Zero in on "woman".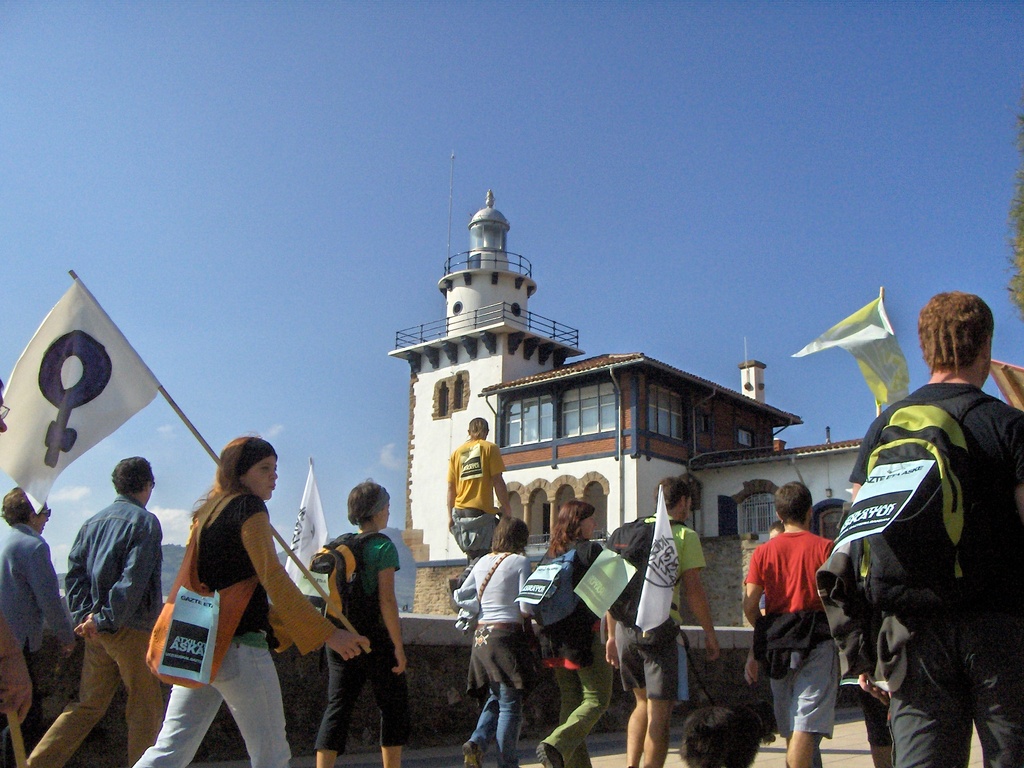
Zeroed in: rect(149, 427, 316, 760).
